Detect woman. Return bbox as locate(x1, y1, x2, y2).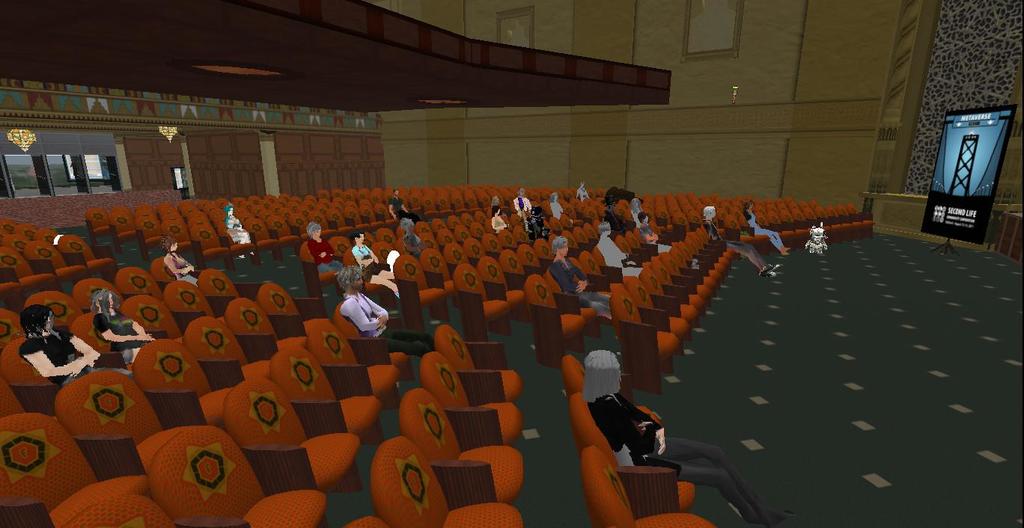
locate(580, 348, 788, 527).
